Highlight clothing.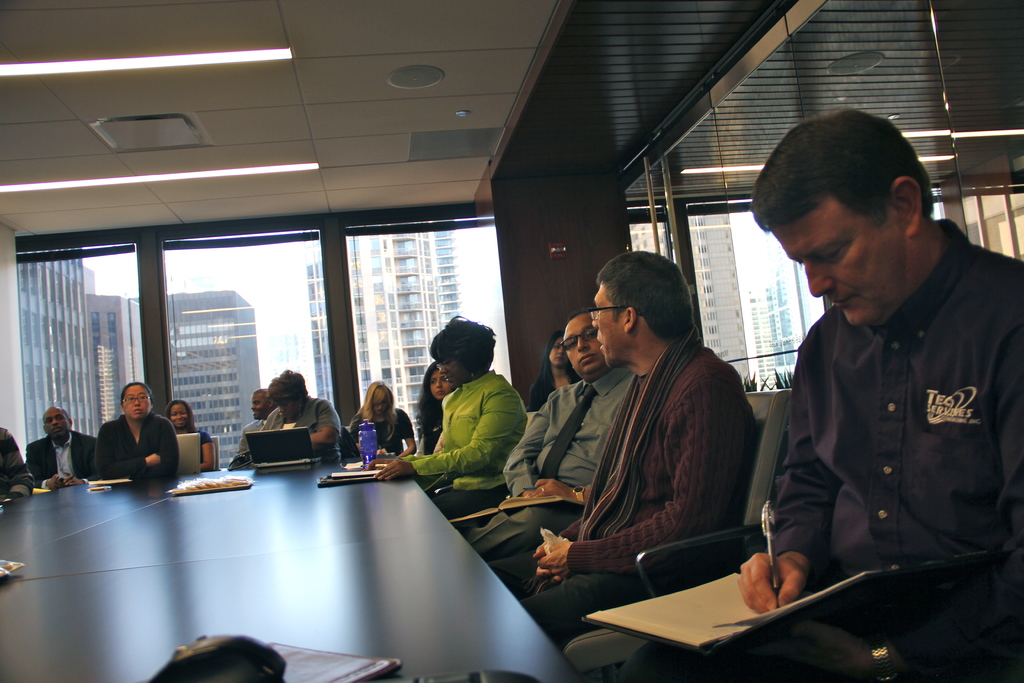
Highlighted region: x1=234 y1=411 x2=266 y2=454.
